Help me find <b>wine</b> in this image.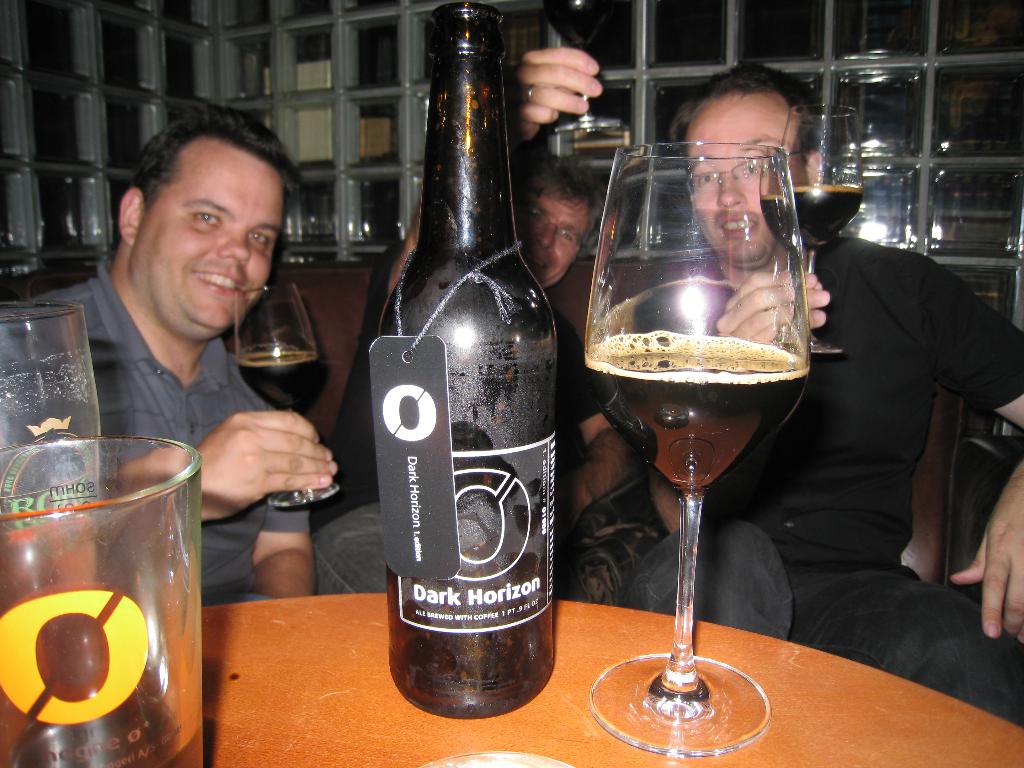
Found it: 375:0:554:721.
